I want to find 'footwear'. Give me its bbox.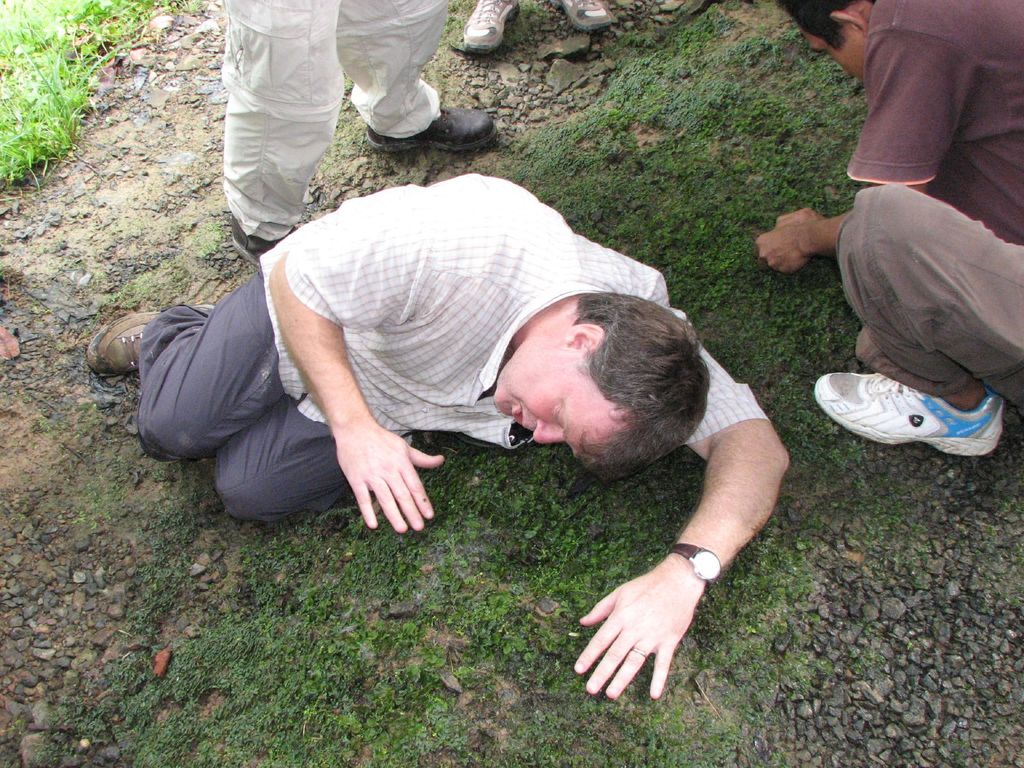
[left=813, top=364, right=1002, bottom=455].
